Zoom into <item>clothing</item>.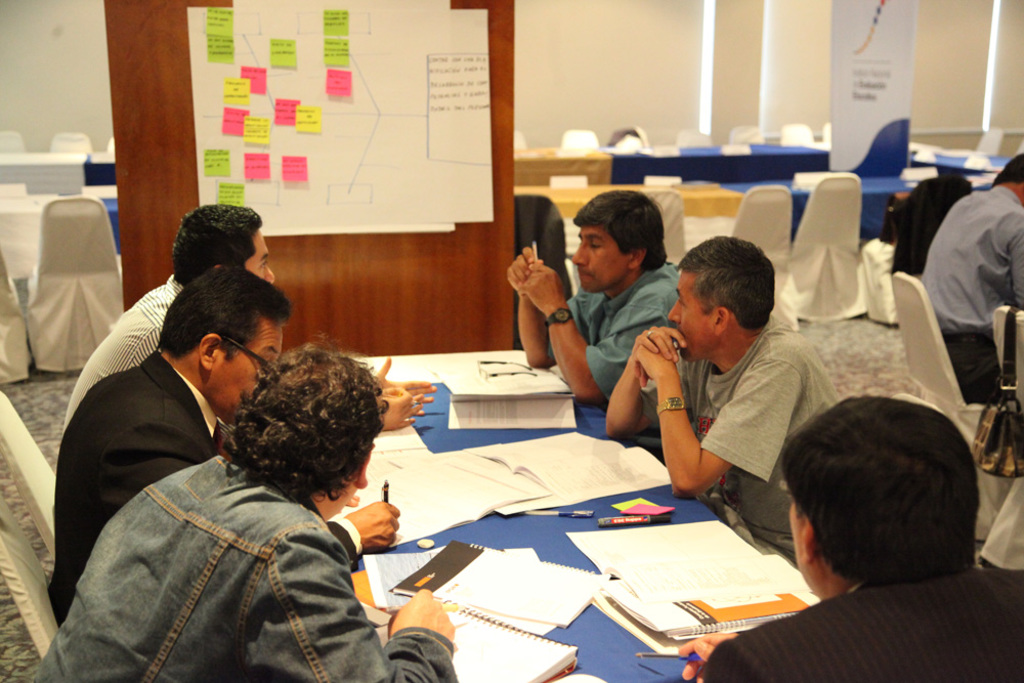
Zoom target: crop(49, 351, 221, 631).
